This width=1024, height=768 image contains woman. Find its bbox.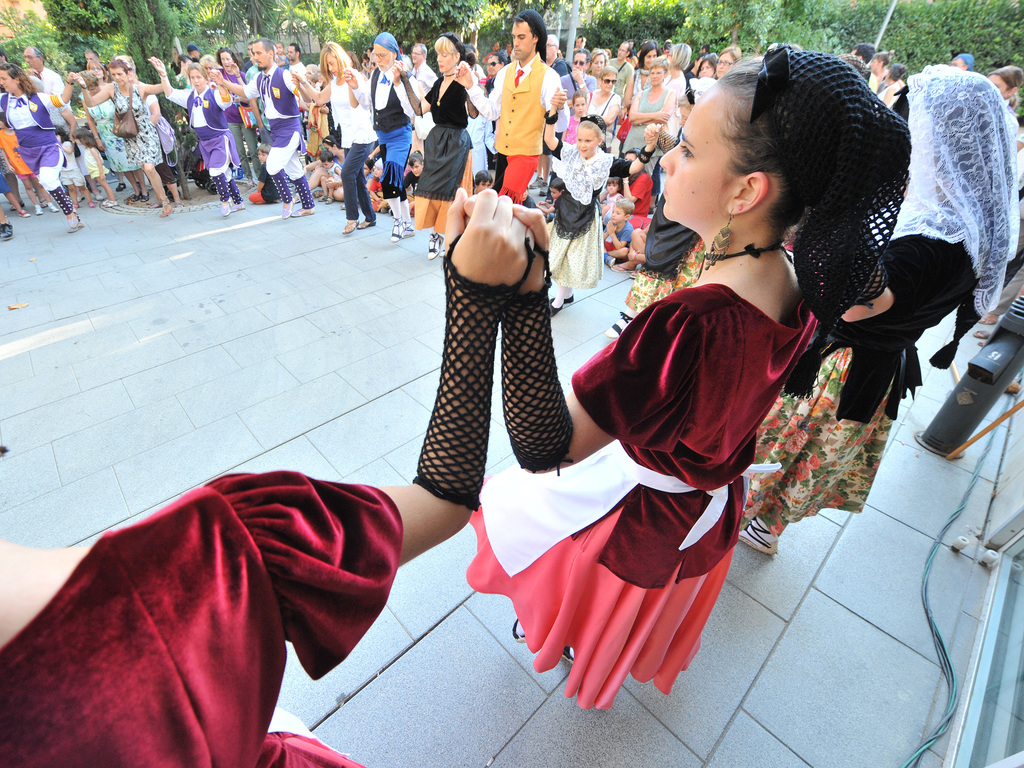
pyautogui.locateOnScreen(395, 31, 480, 257).
